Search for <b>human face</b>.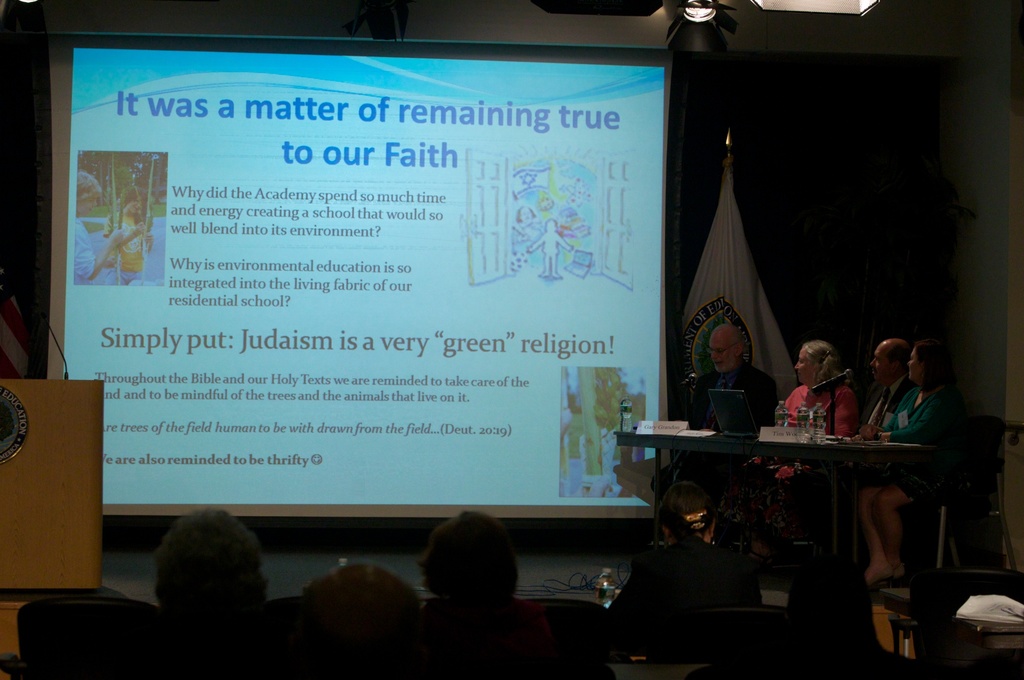
Found at [706, 332, 738, 373].
